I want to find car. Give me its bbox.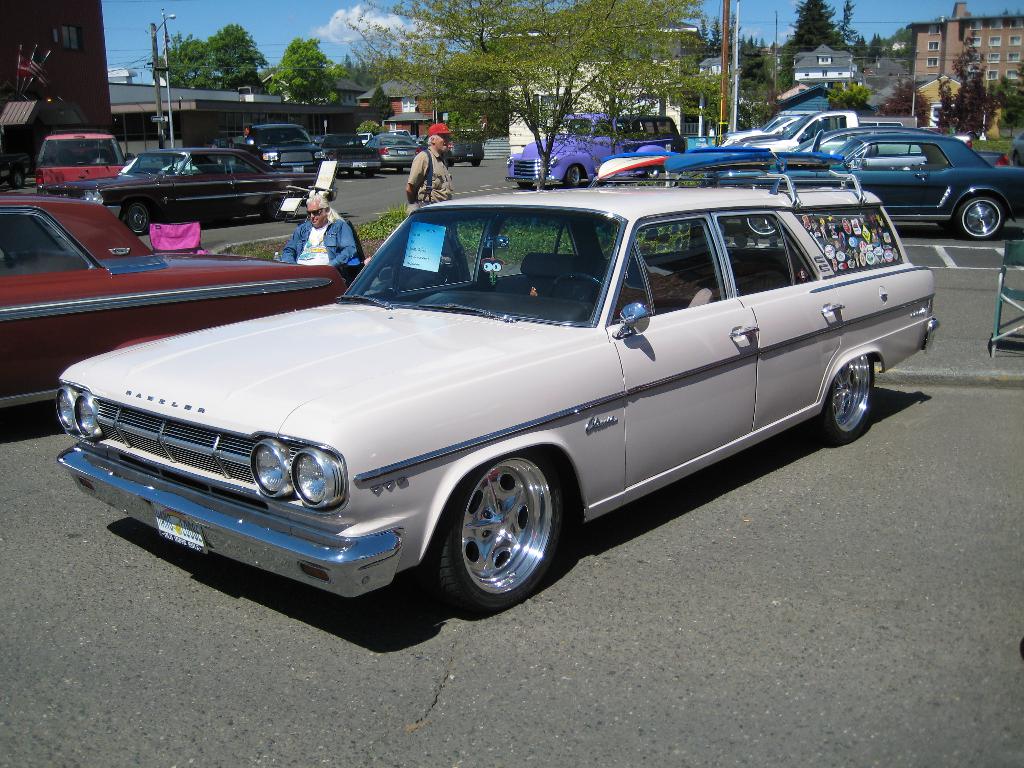
left=0, top=195, right=348, bottom=406.
